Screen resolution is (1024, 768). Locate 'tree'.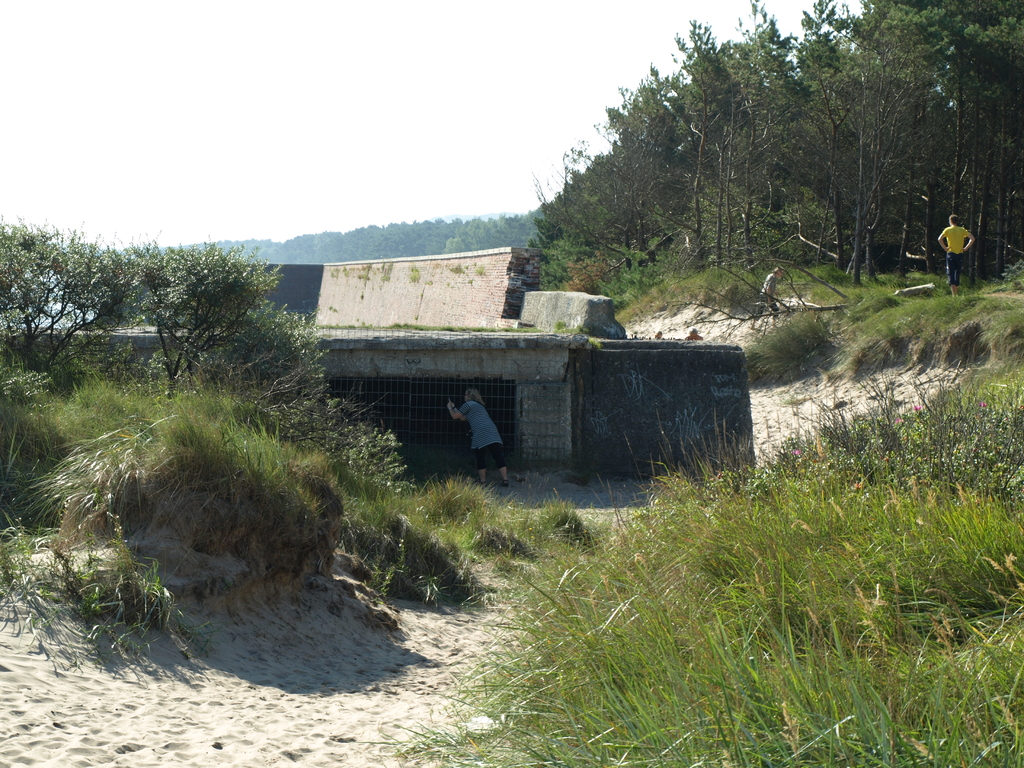
box=[0, 216, 146, 383].
